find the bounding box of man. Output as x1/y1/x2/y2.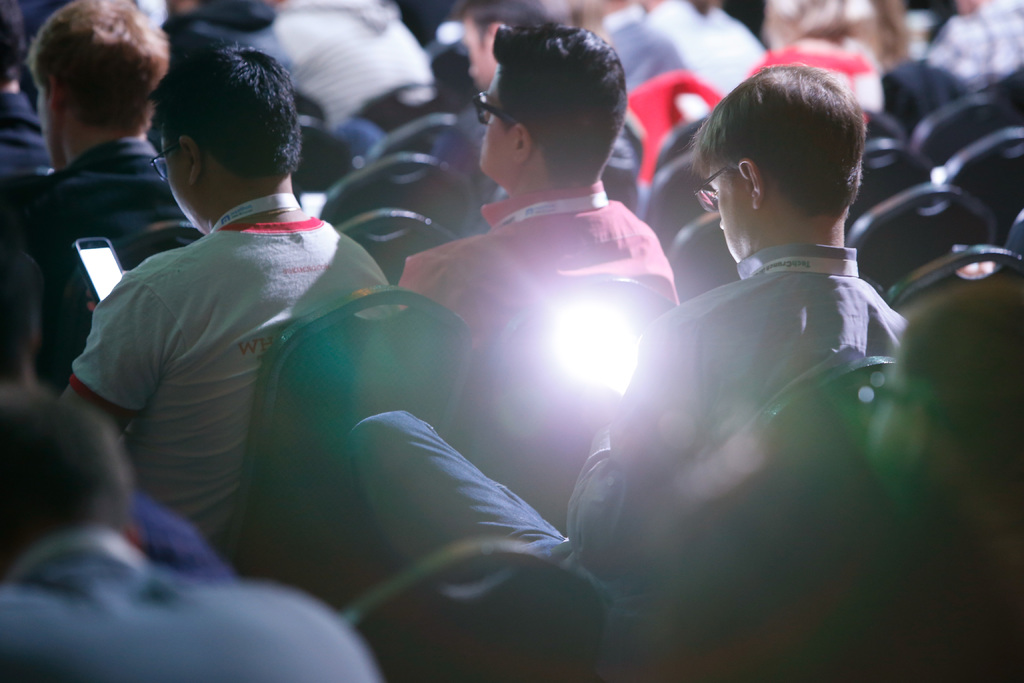
0/0/199/347.
